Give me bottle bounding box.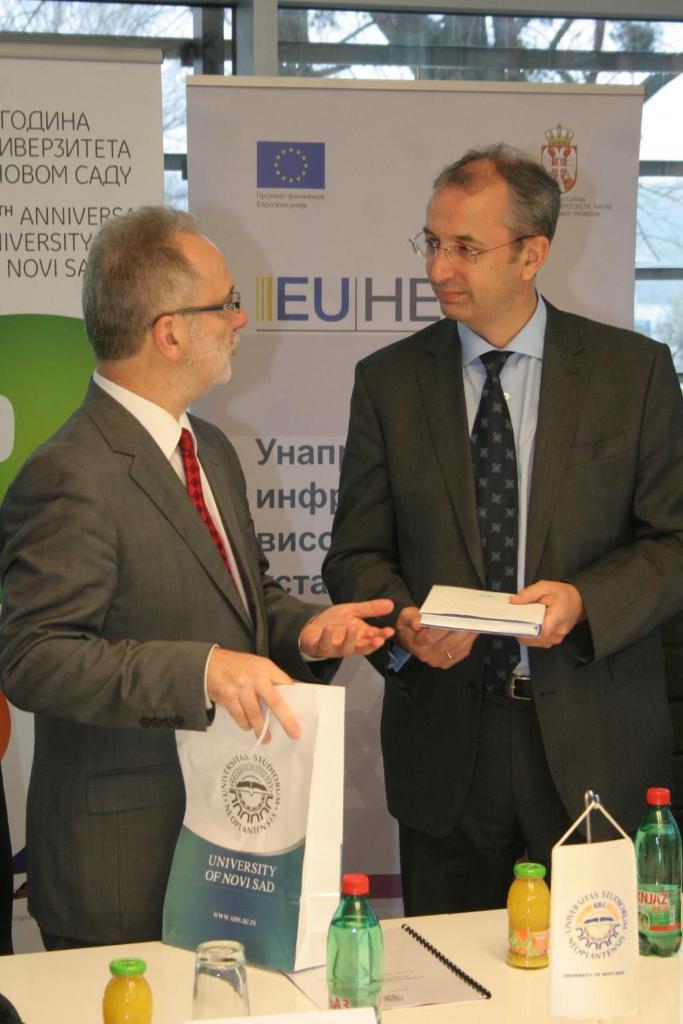
left=99, top=956, right=153, bottom=1023.
